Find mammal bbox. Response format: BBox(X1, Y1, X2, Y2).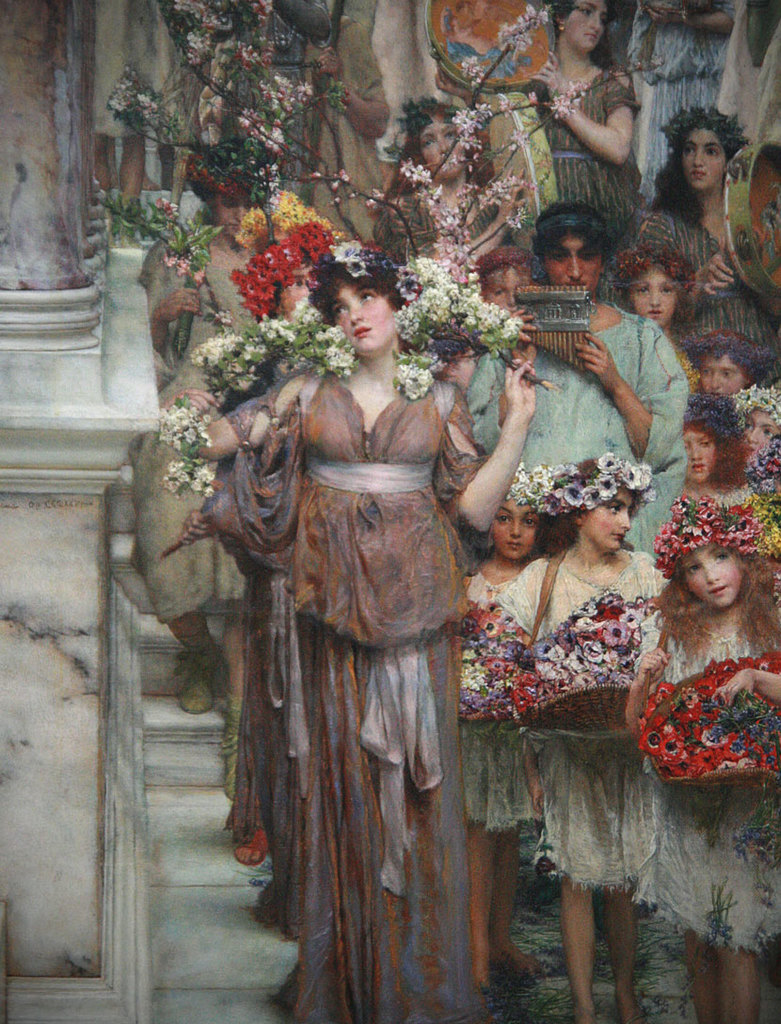
BBox(491, 188, 703, 554).
